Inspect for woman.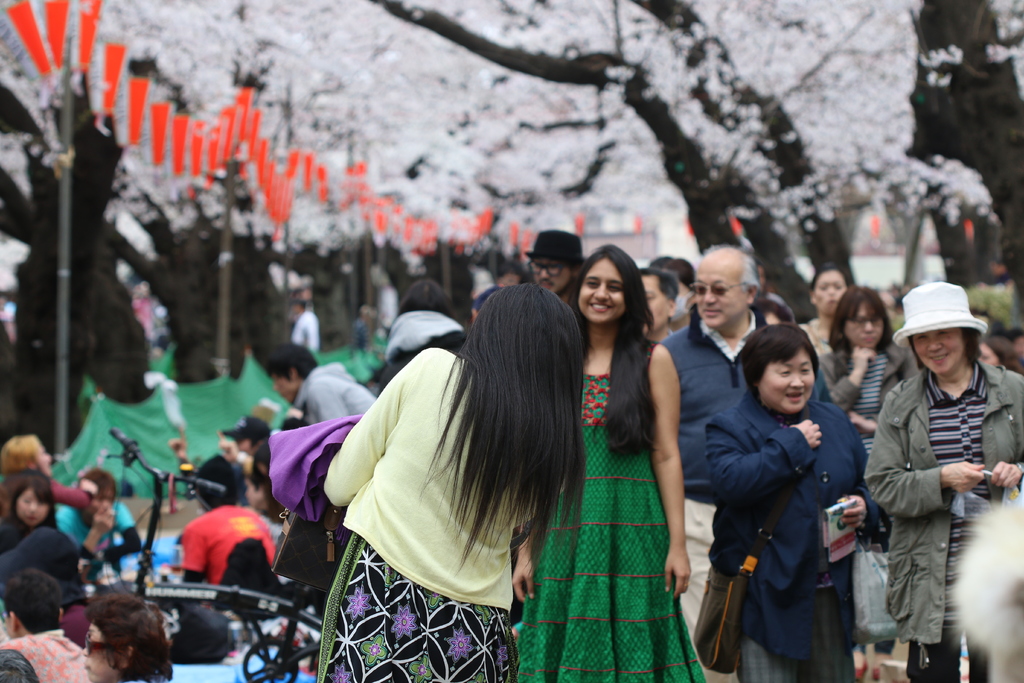
Inspection: (83,589,182,682).
